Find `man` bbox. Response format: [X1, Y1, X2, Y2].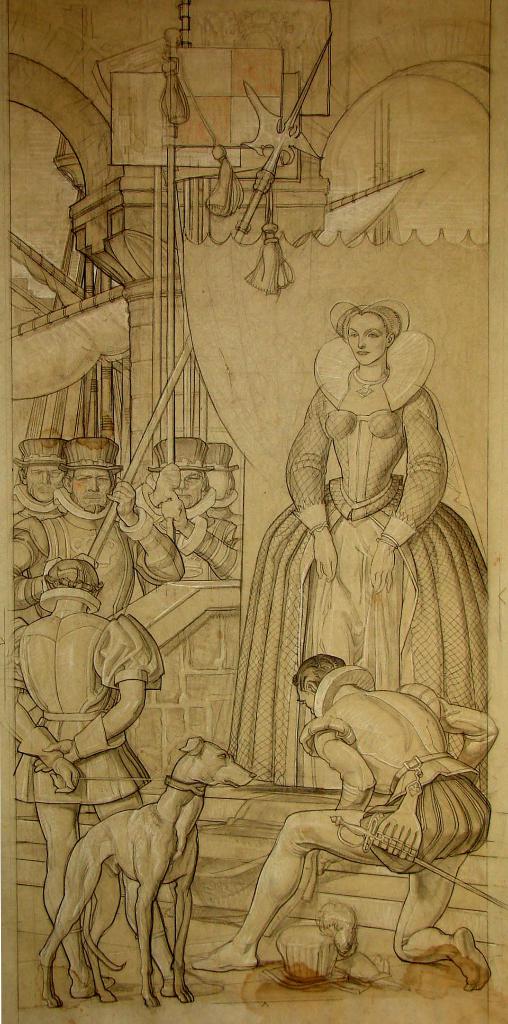
[130, 428, 256, 580].
